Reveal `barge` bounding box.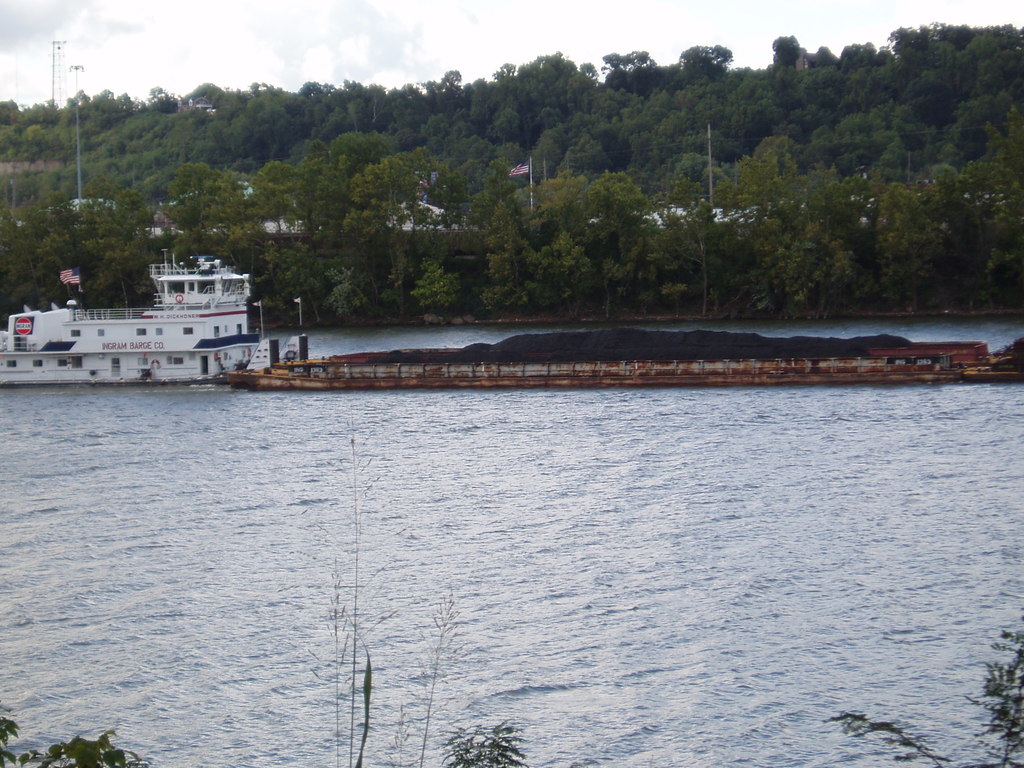
Revealed: 228,331,1023,384.
